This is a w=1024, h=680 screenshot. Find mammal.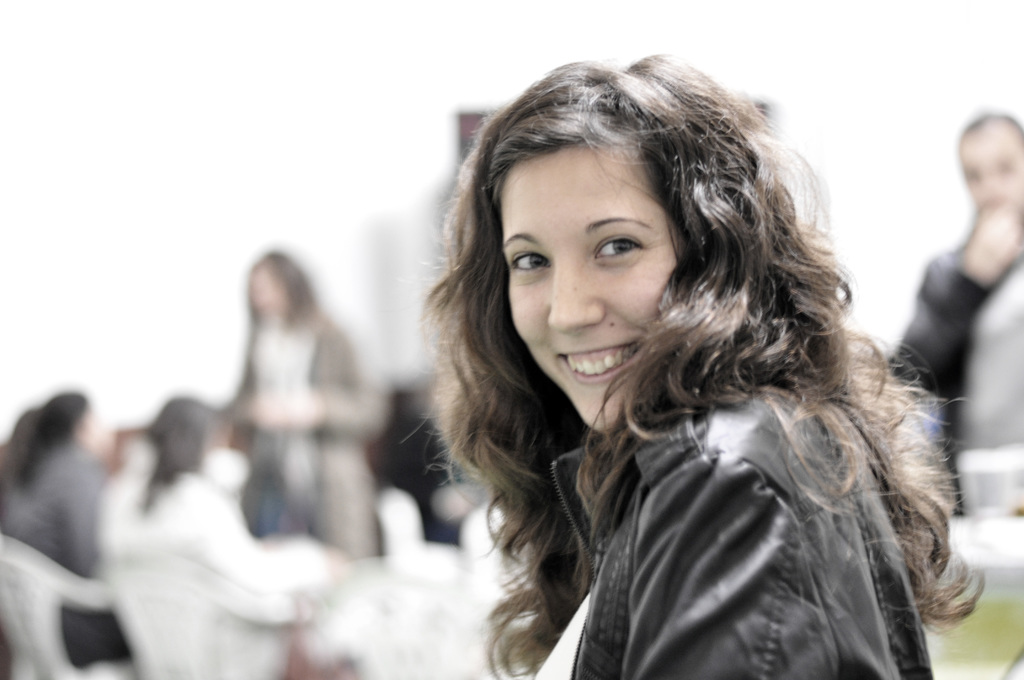
Bounding box: crop(396, 49, 985, 679).
